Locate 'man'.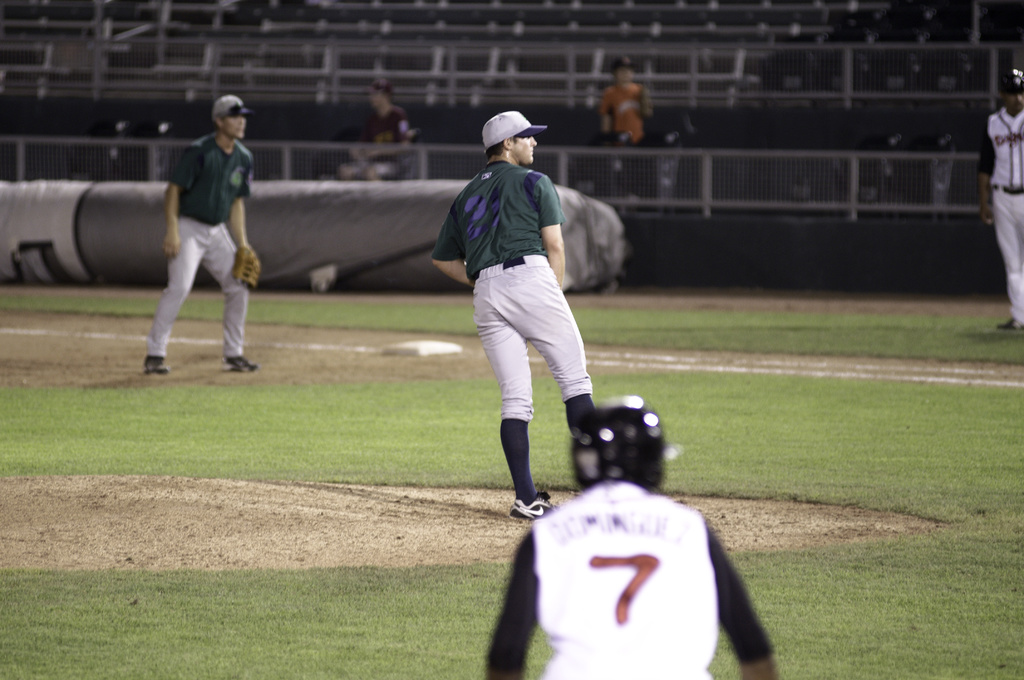
Bounding box: 137, 95, 262, 381.
